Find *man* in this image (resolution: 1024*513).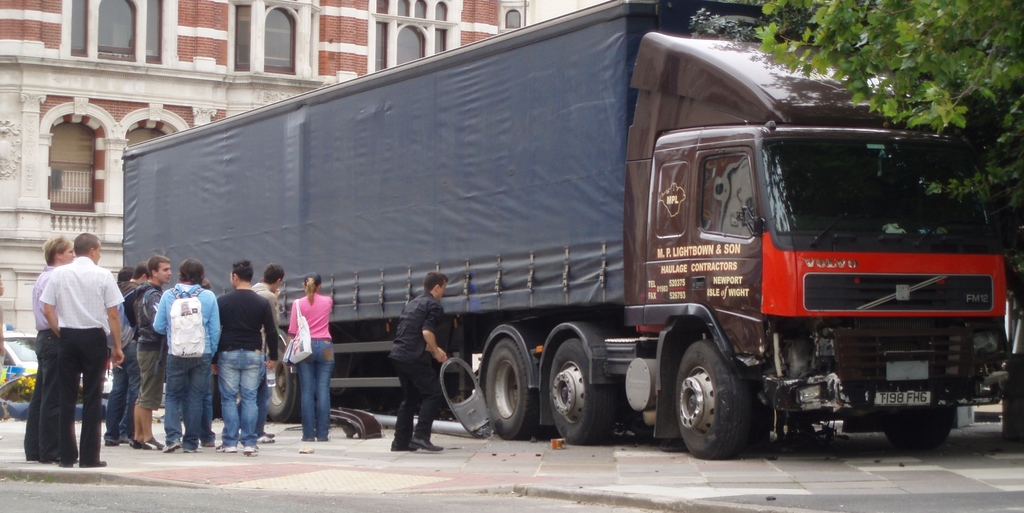
Rect(149, 254, 207, 451).
